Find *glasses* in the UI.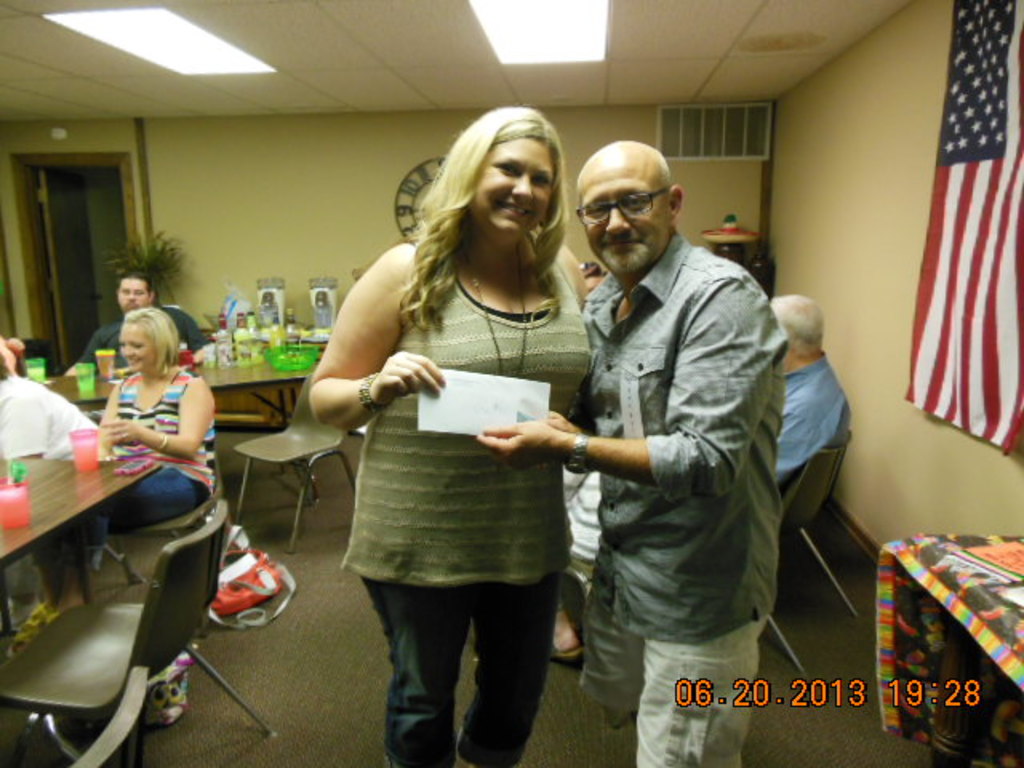
UI element at Rect(570, 182, 677, 230).
